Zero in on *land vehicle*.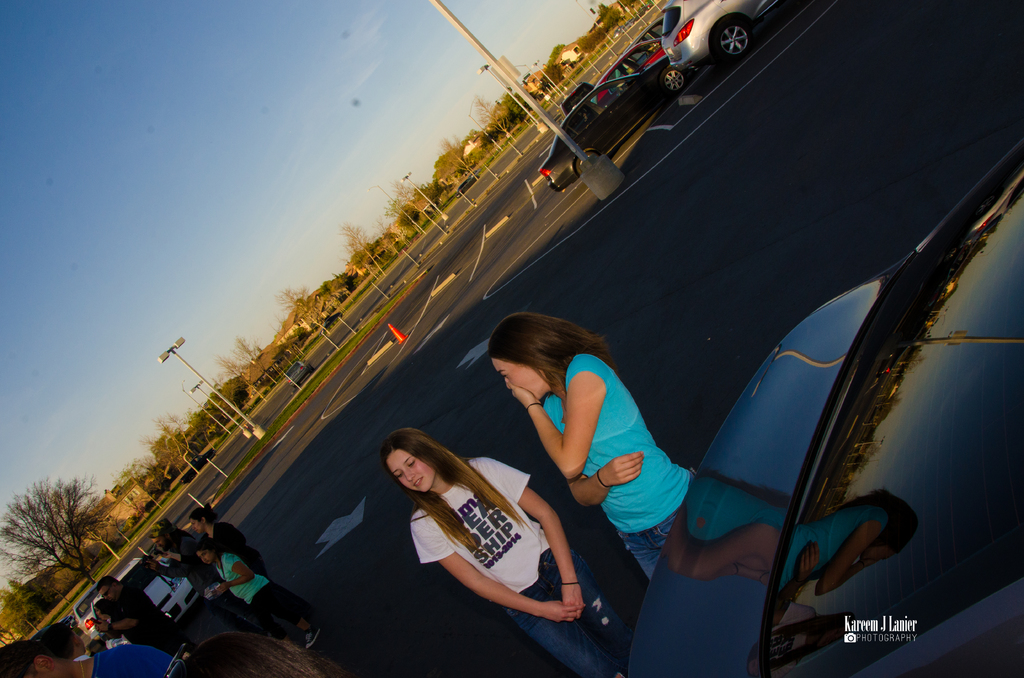
Zeroed in: <region>711, 159, 1015, 674</region>.
